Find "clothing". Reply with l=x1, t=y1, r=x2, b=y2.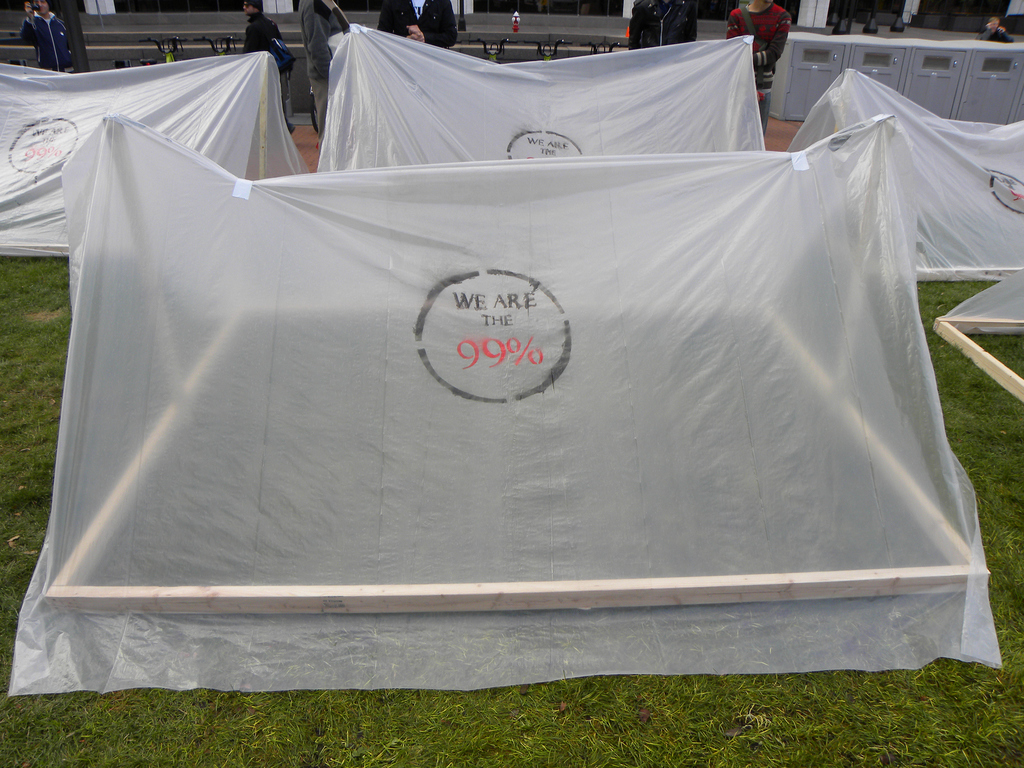
l=376, t=0, r=458, b=44.
